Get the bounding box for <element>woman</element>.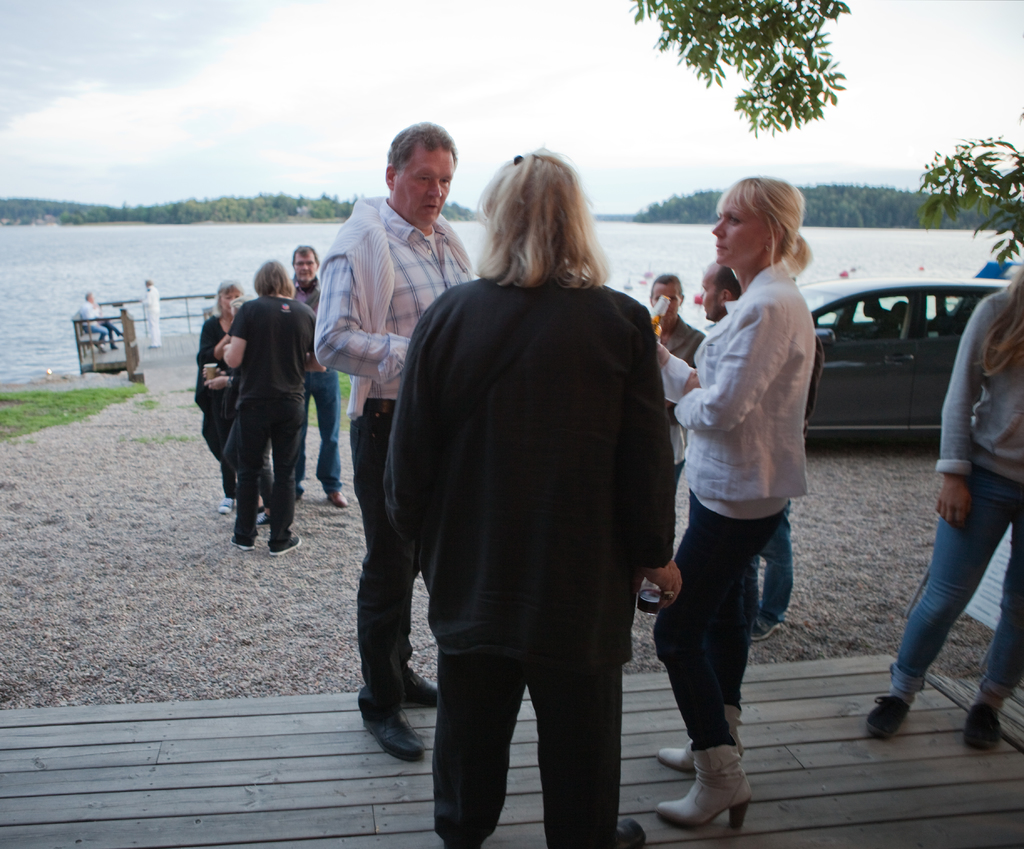
Rect(653, 175, 815, 829).
